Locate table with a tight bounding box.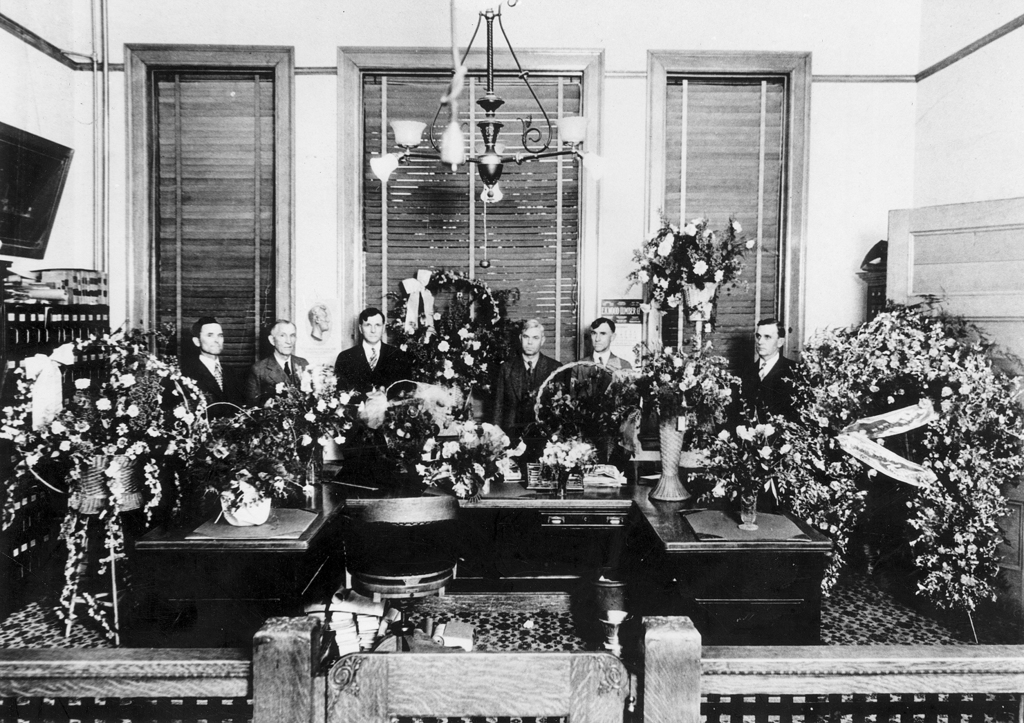
(x1=115, y1=477, x2=835, y2=652).
